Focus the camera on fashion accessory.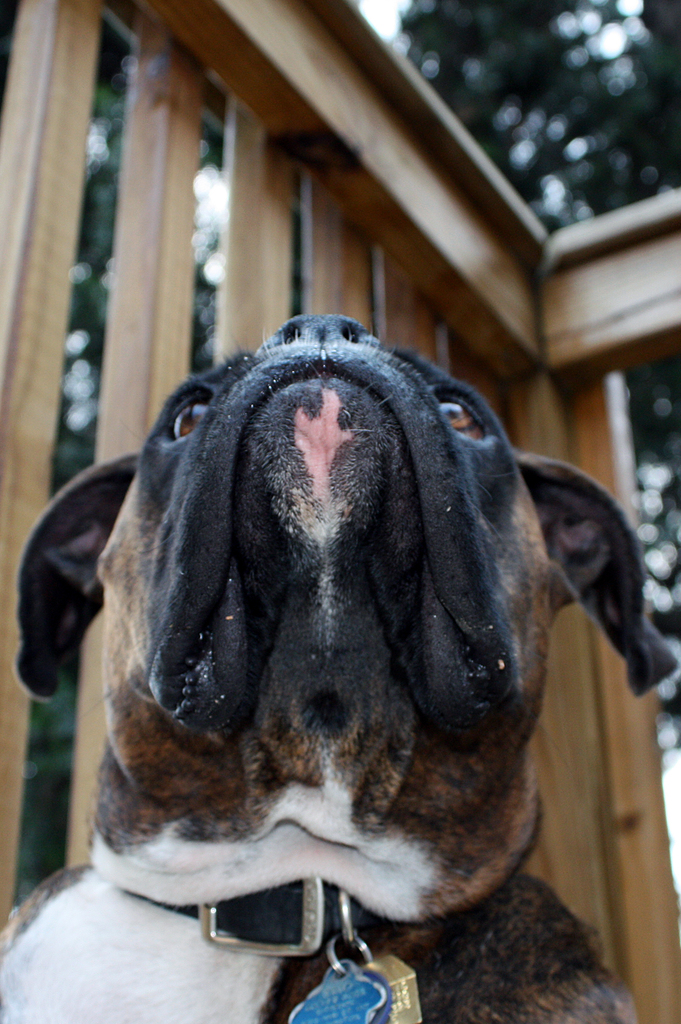
Focus region: <bbox>120, 872, 421, 1023</bbox>.
